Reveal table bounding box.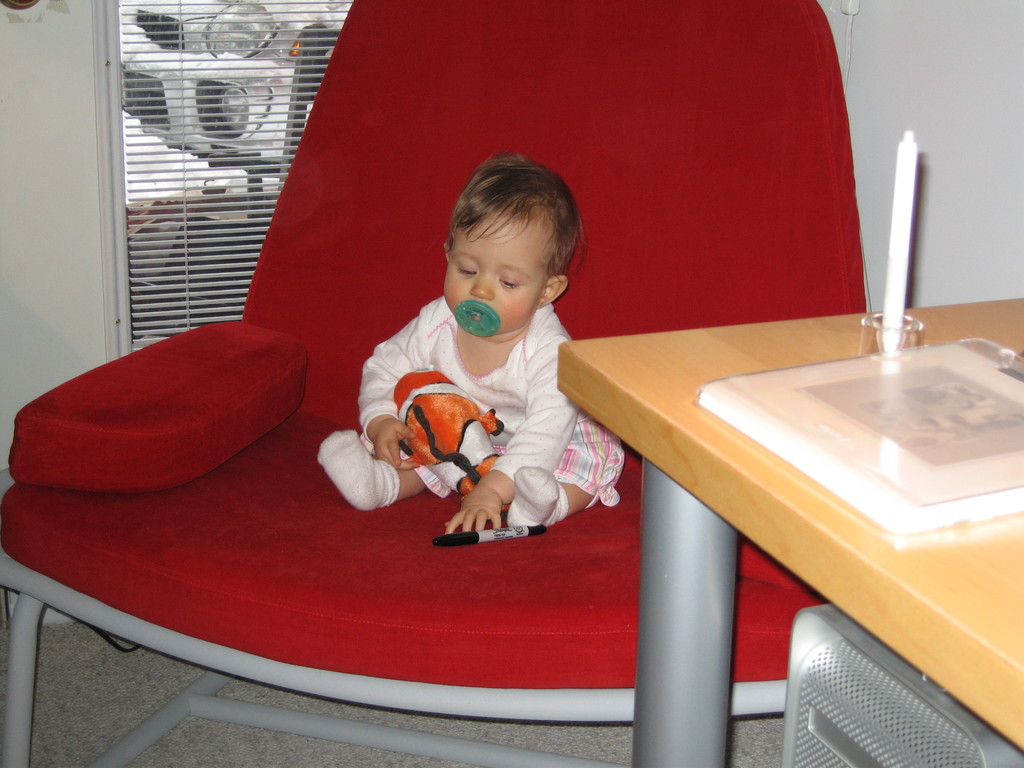
Revealed: x1=552 y1=272 x2=1023 y2=767.
